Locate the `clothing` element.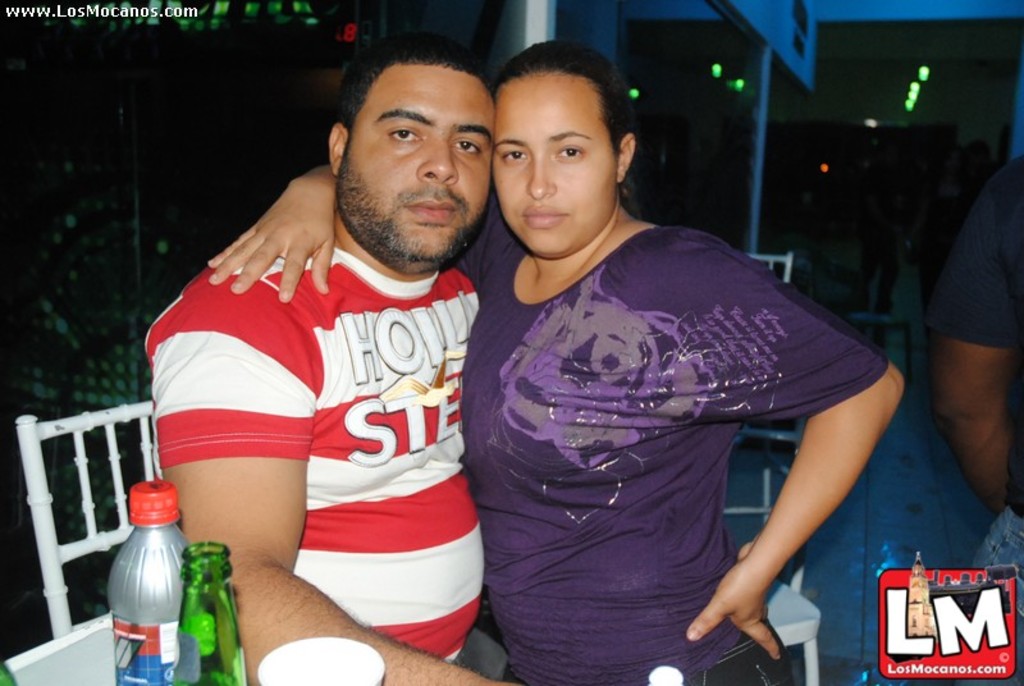
Element bbox: (left=142, top=248, right=502, bottom=685).
